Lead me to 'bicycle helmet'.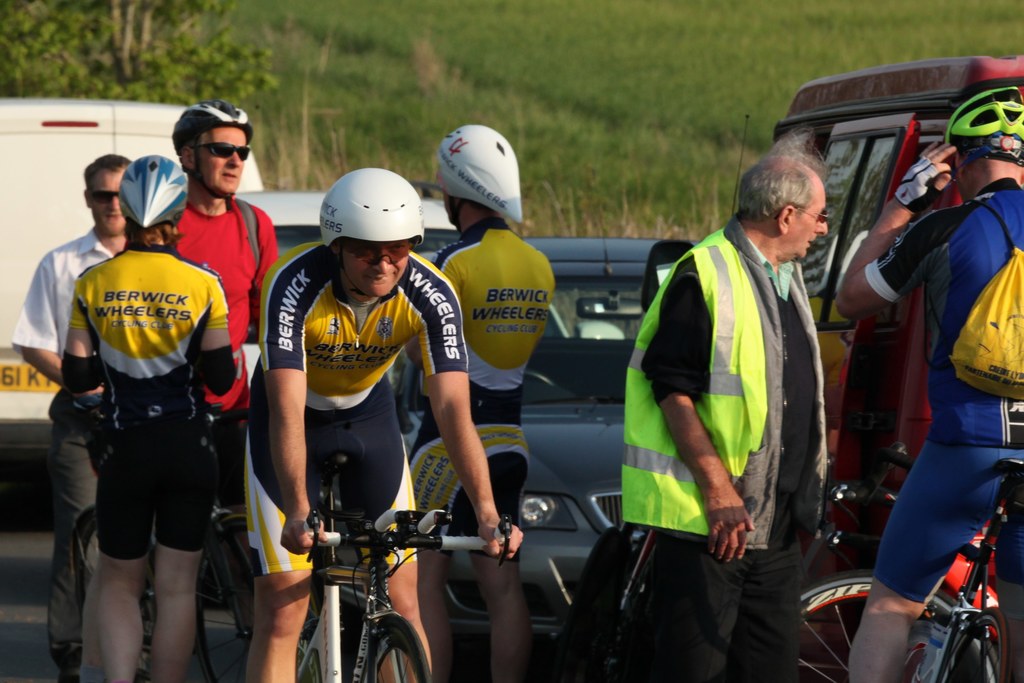
Lead to [left=316, top=164, right=420, bottom=244].
